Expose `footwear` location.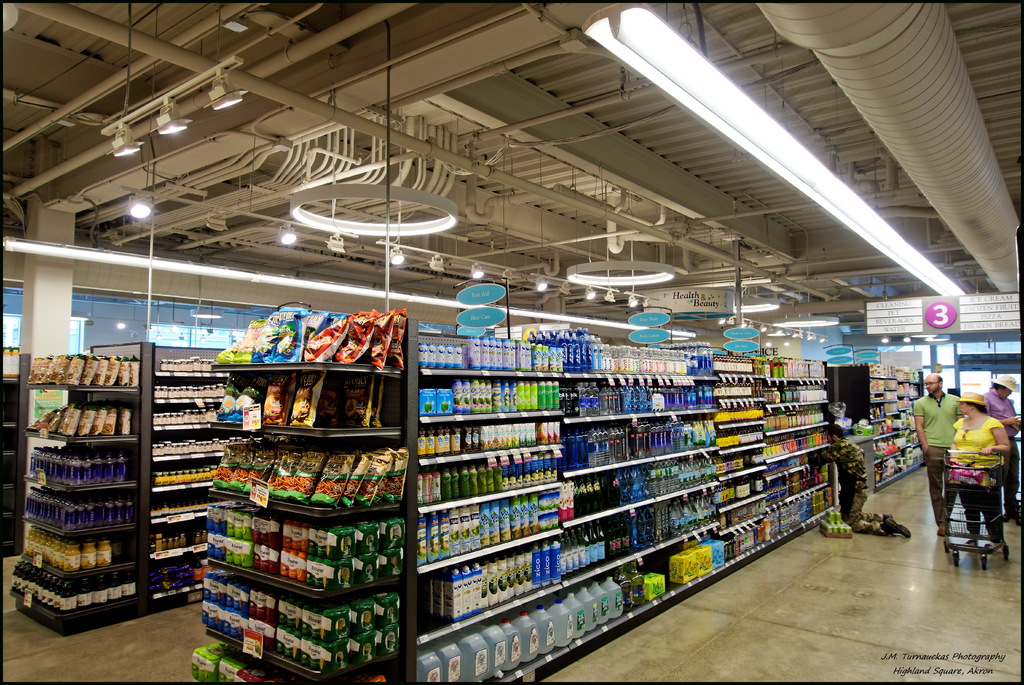
Exposed at 991/541/1000/552.
